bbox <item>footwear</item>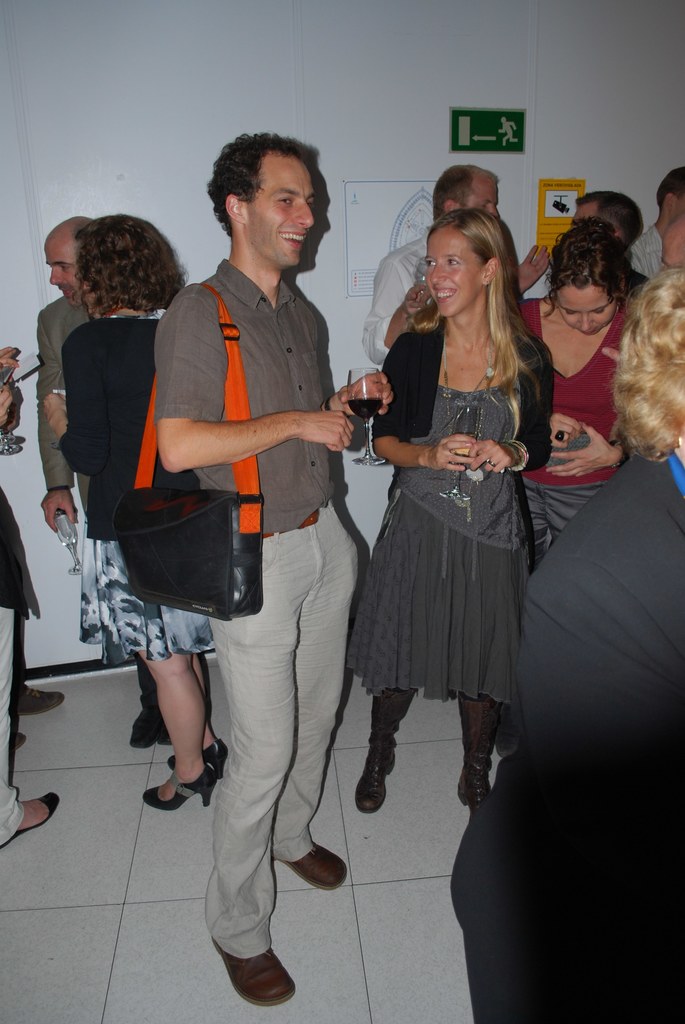
15 683 62 712
